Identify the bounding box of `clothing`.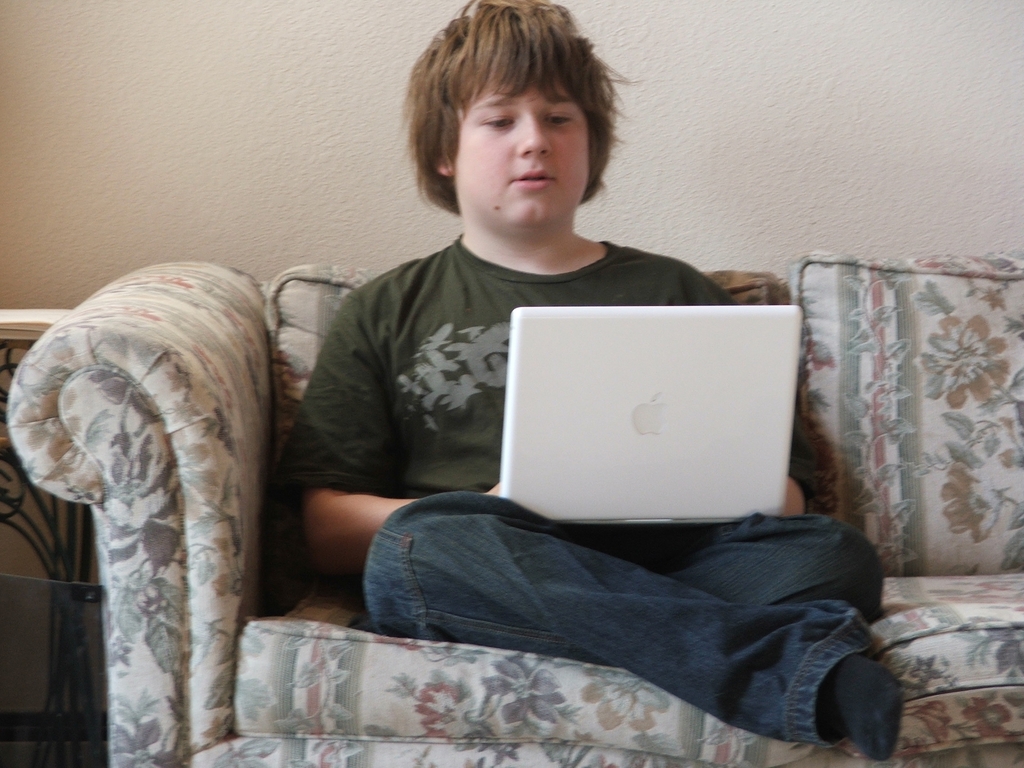
196, 164, 897, 701.
